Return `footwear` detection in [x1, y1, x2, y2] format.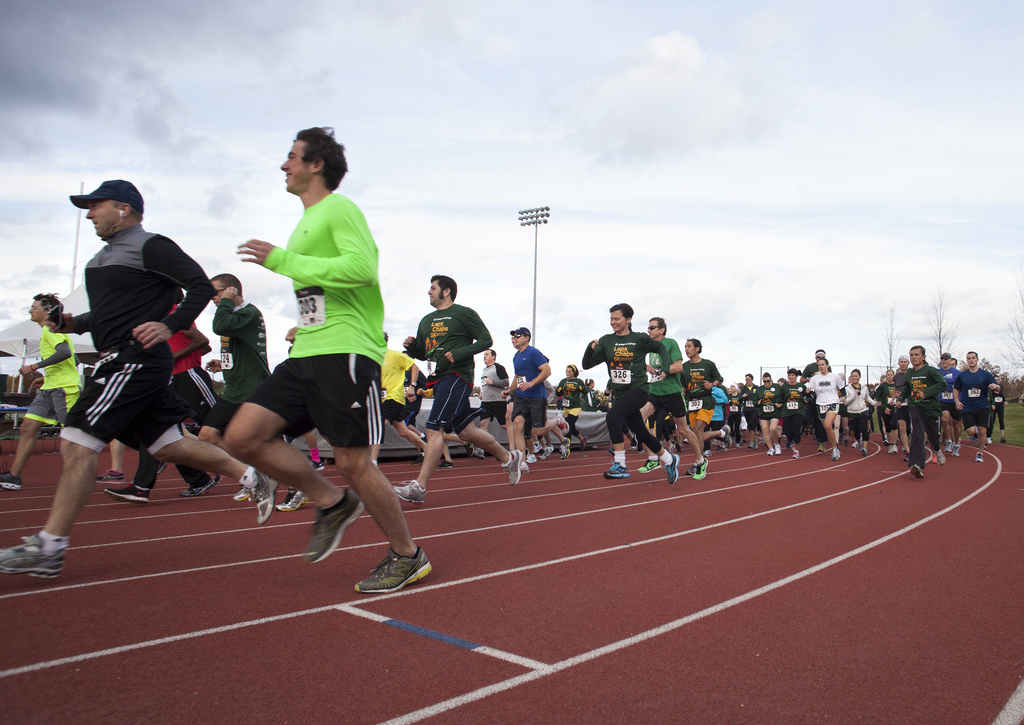
[973, 450, 983, 464].
